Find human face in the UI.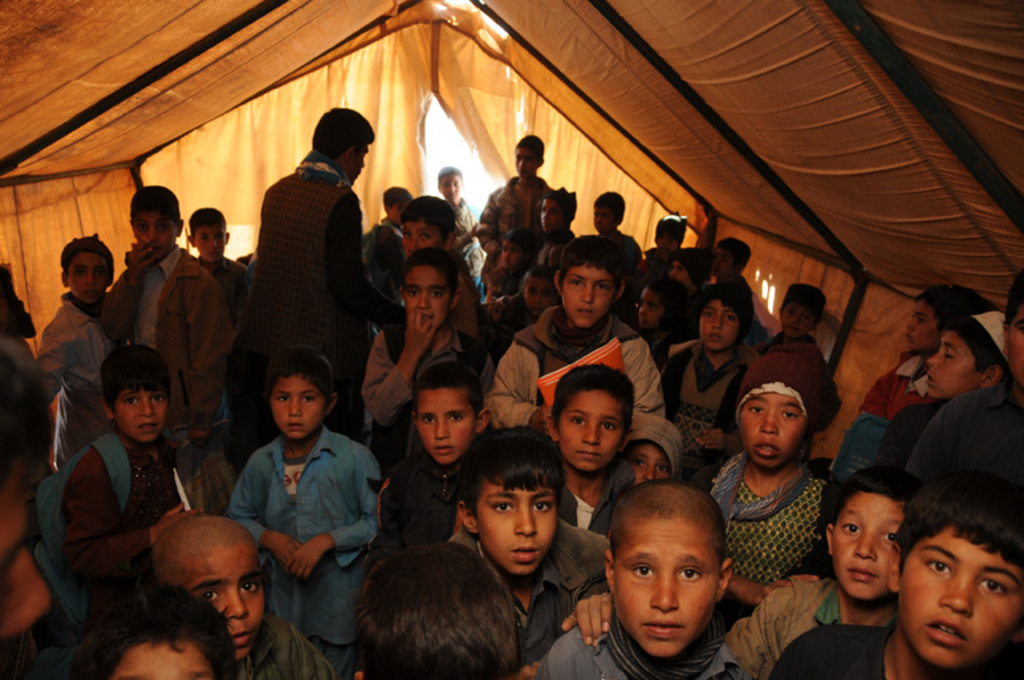
UI element at bbox=[403, 216, 444, 256].
